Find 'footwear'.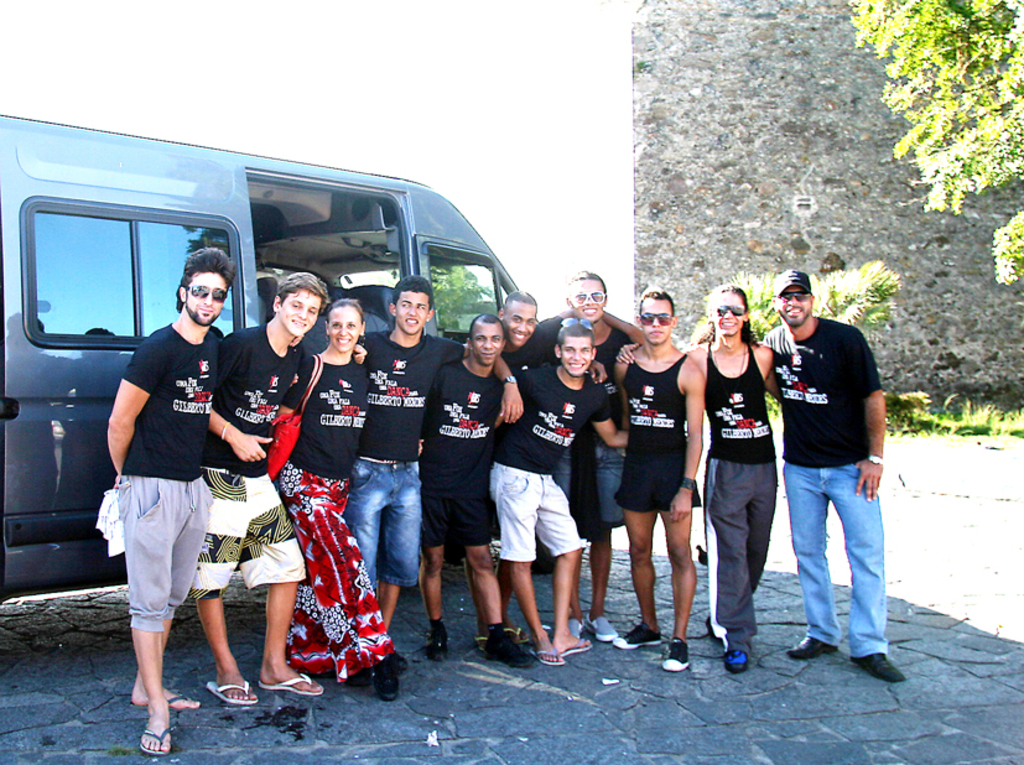
pyautogui.locateOnScreen(726, 651, 754, 676).
